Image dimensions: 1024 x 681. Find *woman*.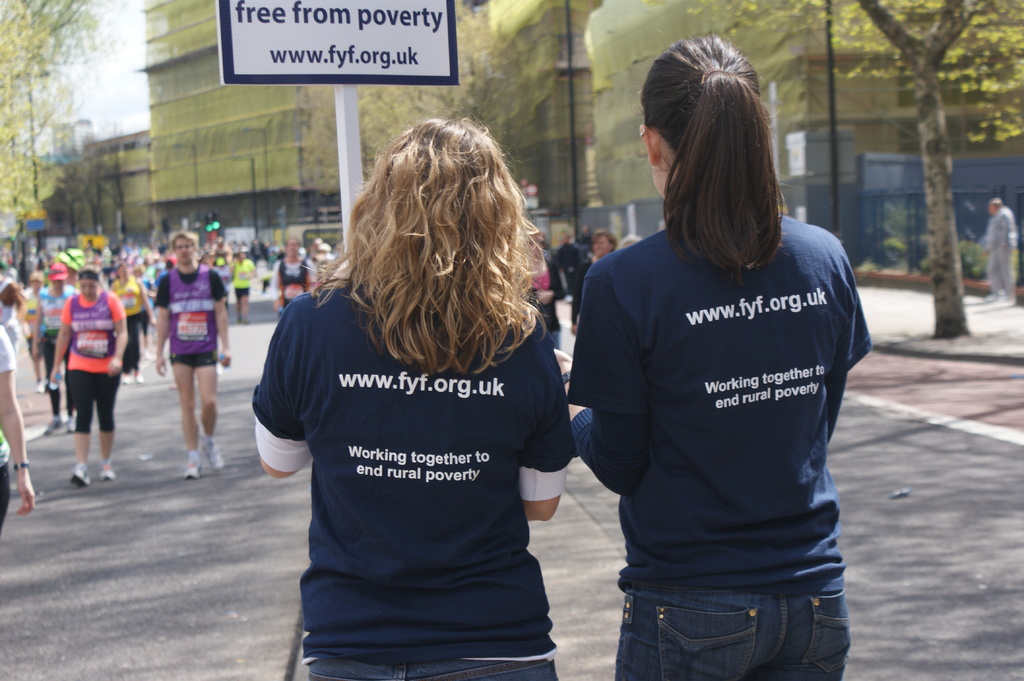
x1=547, y1=35, x2=874, y2=680.
